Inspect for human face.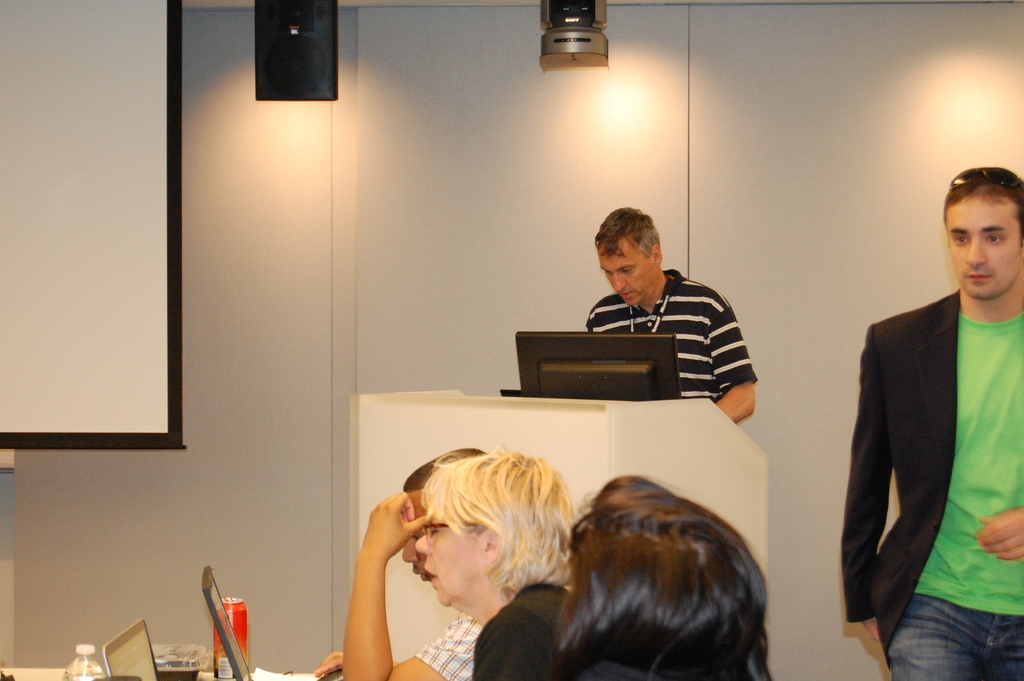
Inspection: (943,196,1023,296).
